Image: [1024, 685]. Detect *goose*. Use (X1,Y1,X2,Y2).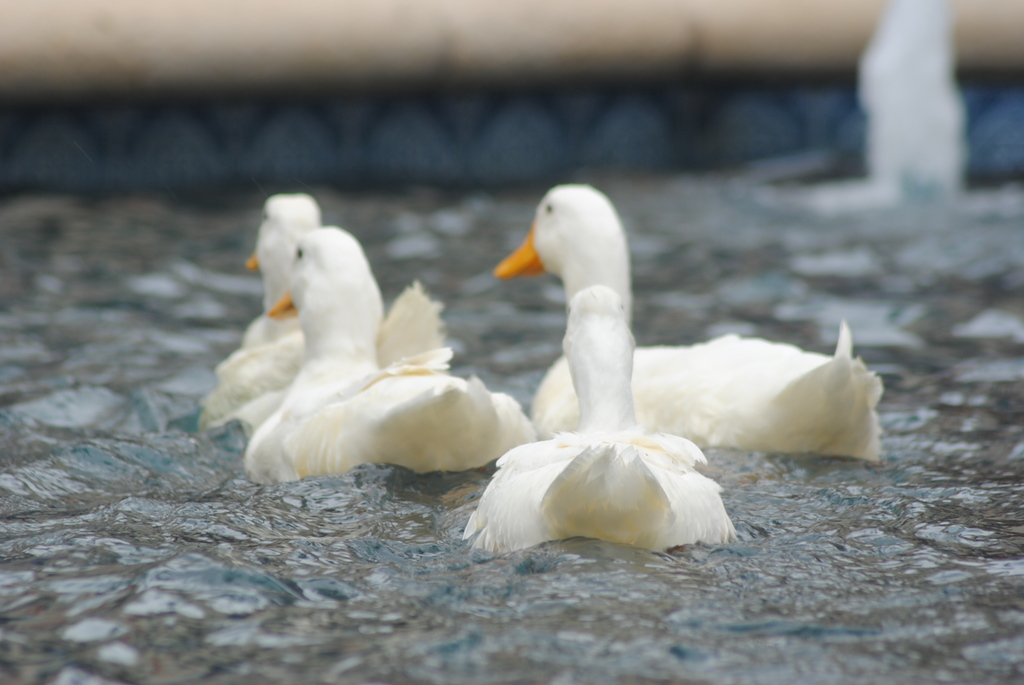
(529,333,877,459).
